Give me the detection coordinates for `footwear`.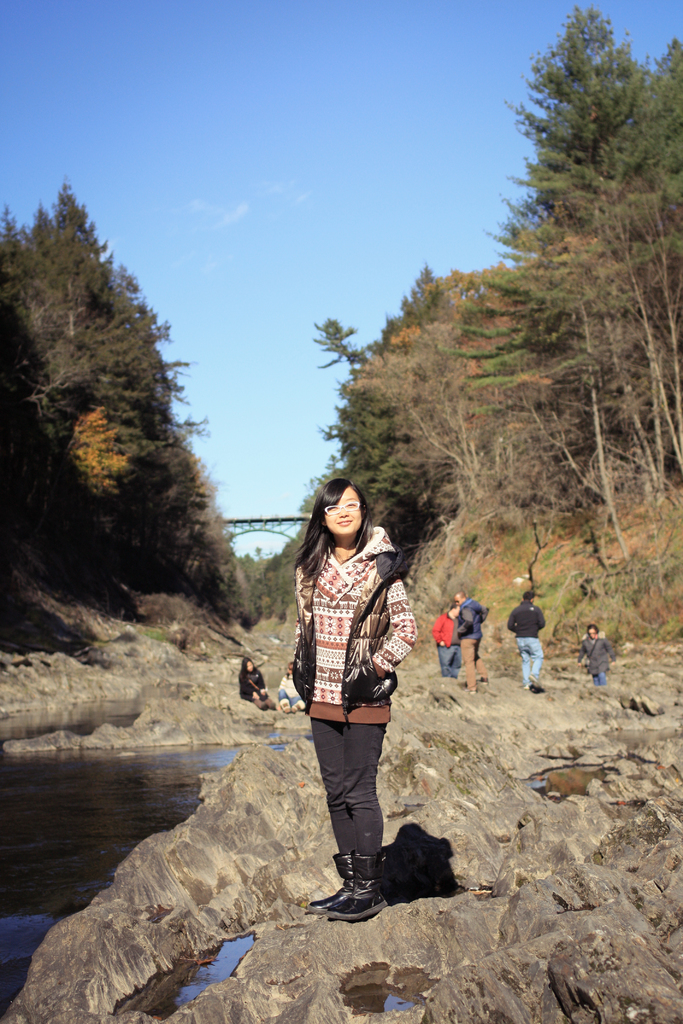
[265, 696, 275, 710].
